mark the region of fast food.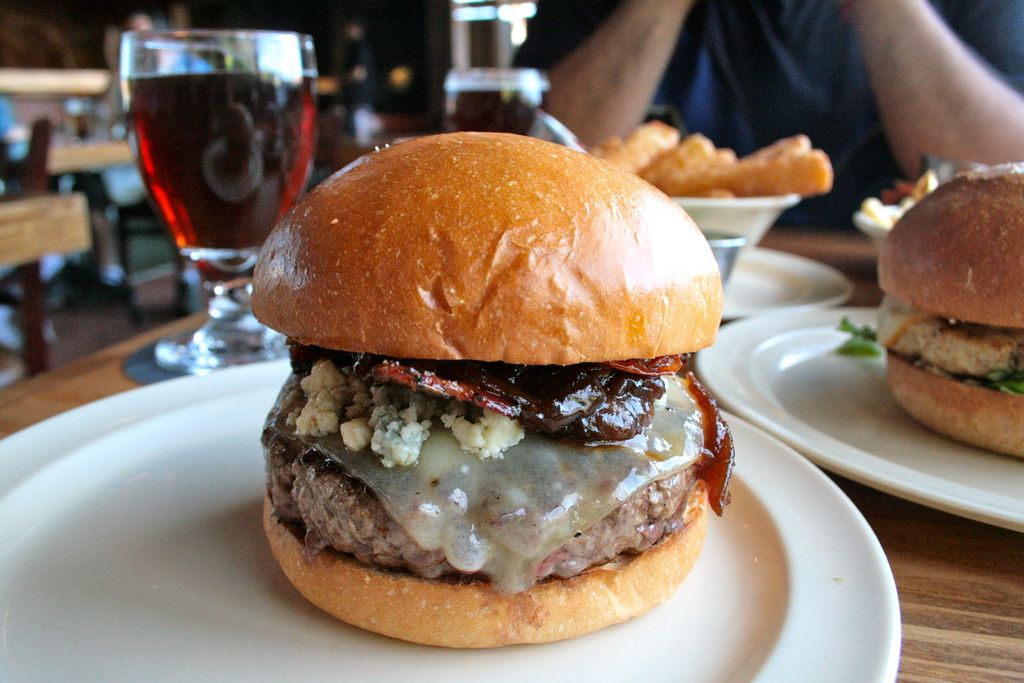
Region: <region>249, 129, 732, 648</region>.
